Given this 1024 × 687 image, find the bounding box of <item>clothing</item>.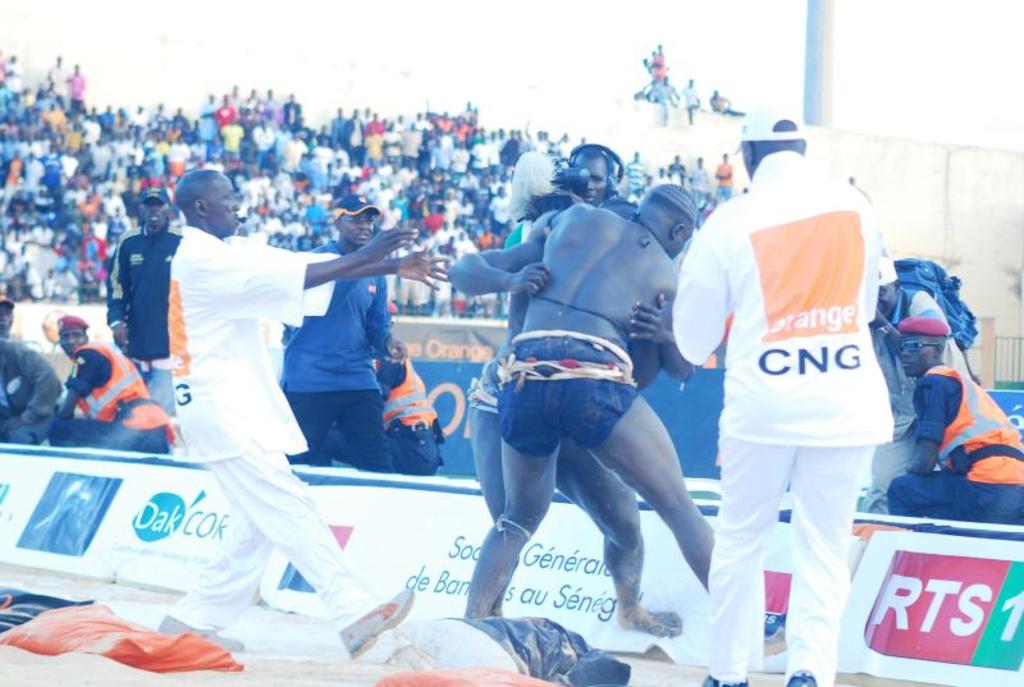
x1=102, y1=111, x2=111, y2=127.
